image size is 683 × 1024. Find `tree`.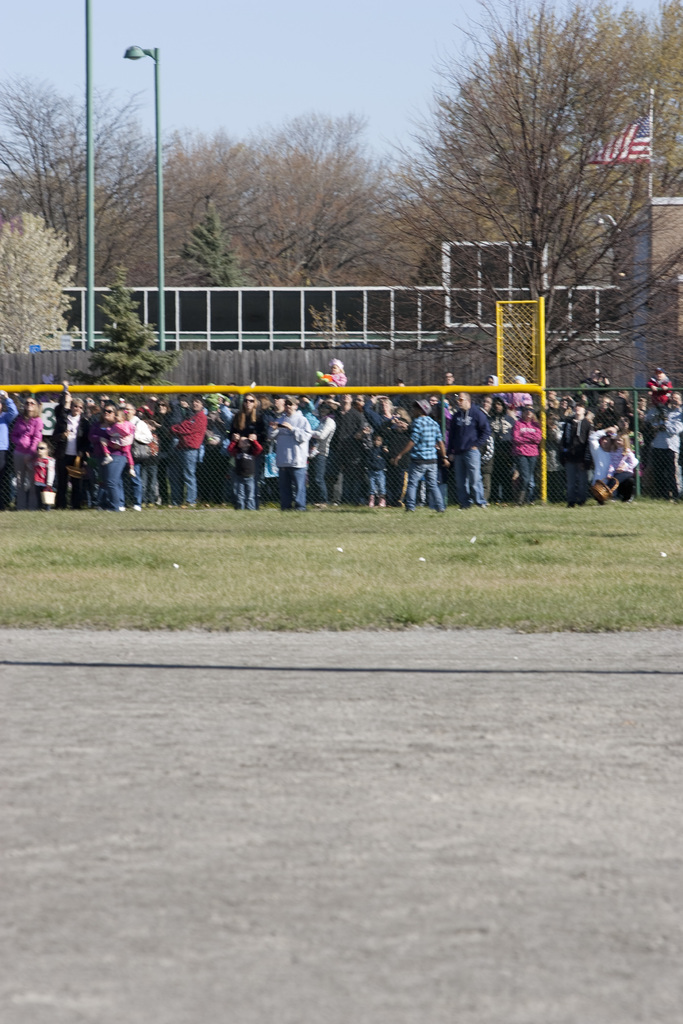
660, 0, 682, 197.
